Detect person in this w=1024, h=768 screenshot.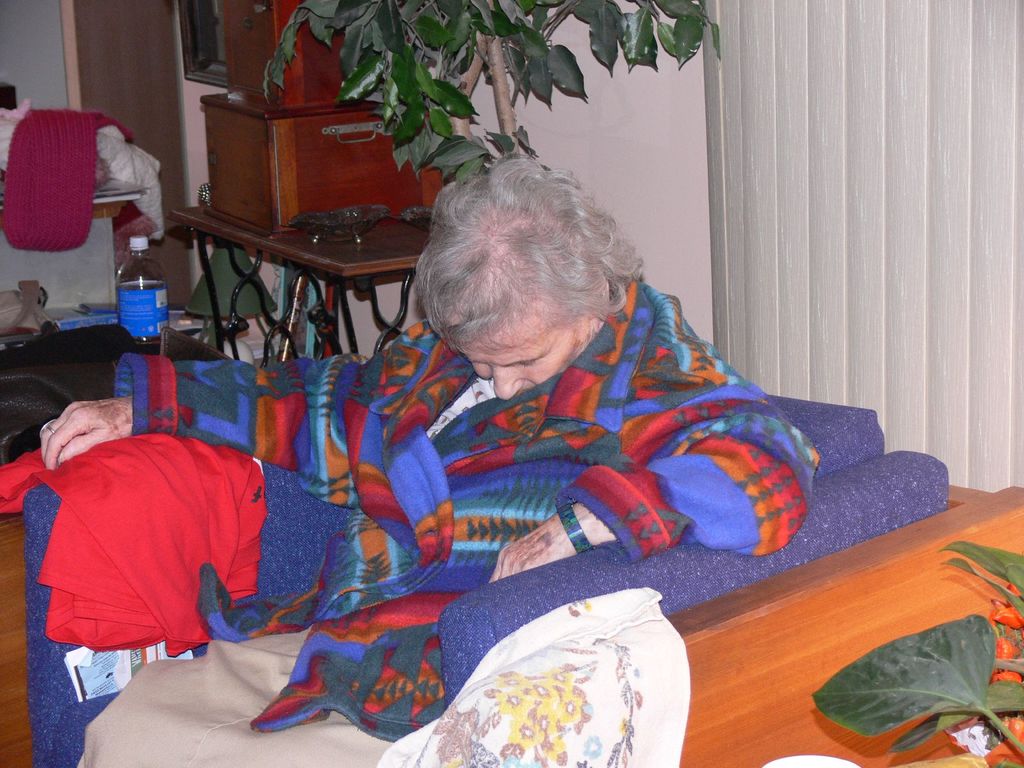
Detection: [left=40, top=153, right=819, bottom=767].
